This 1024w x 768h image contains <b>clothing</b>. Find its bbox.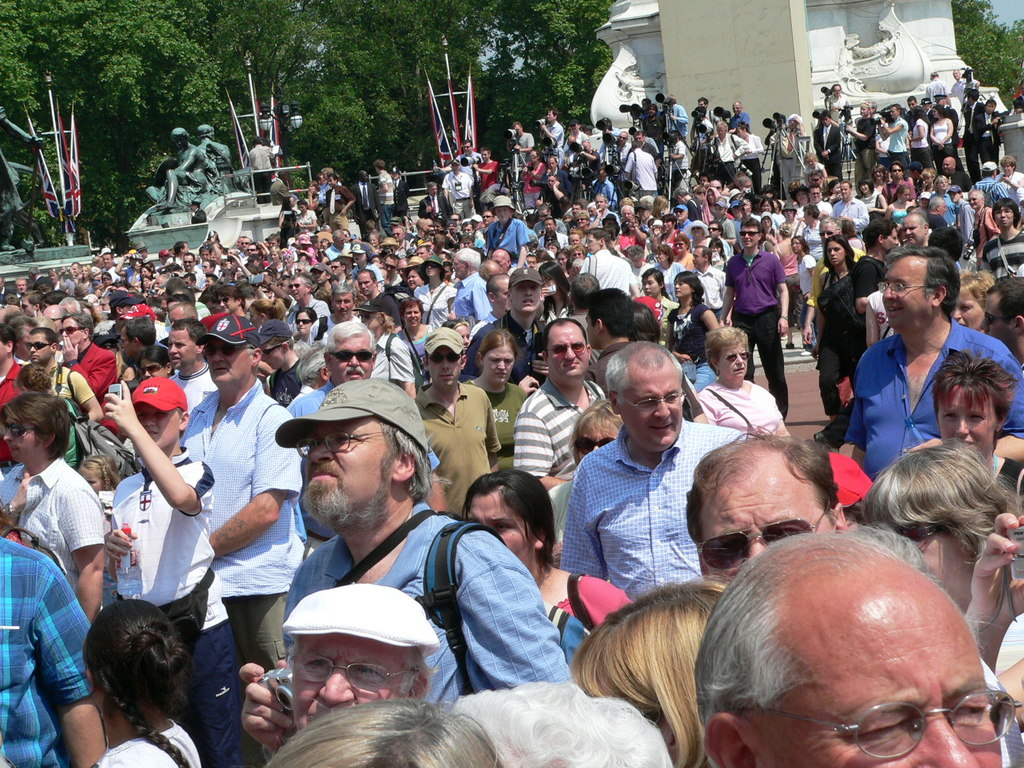
928:80:948:104.
